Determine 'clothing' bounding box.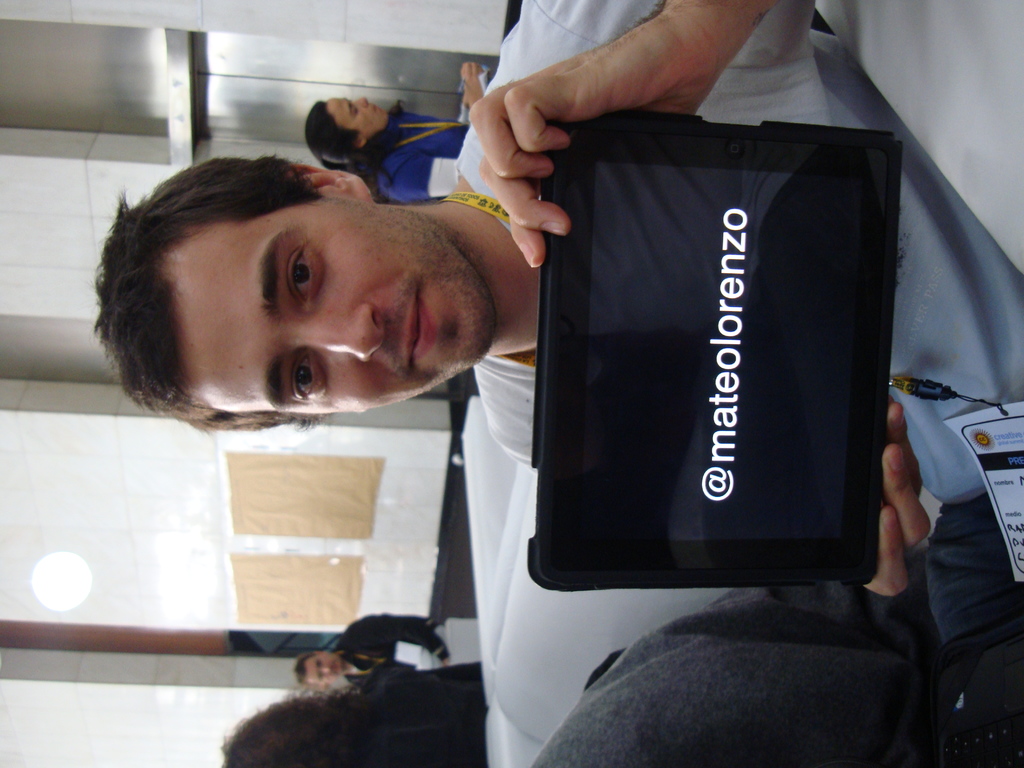
Determined: 464, 0, 1023, 767.
